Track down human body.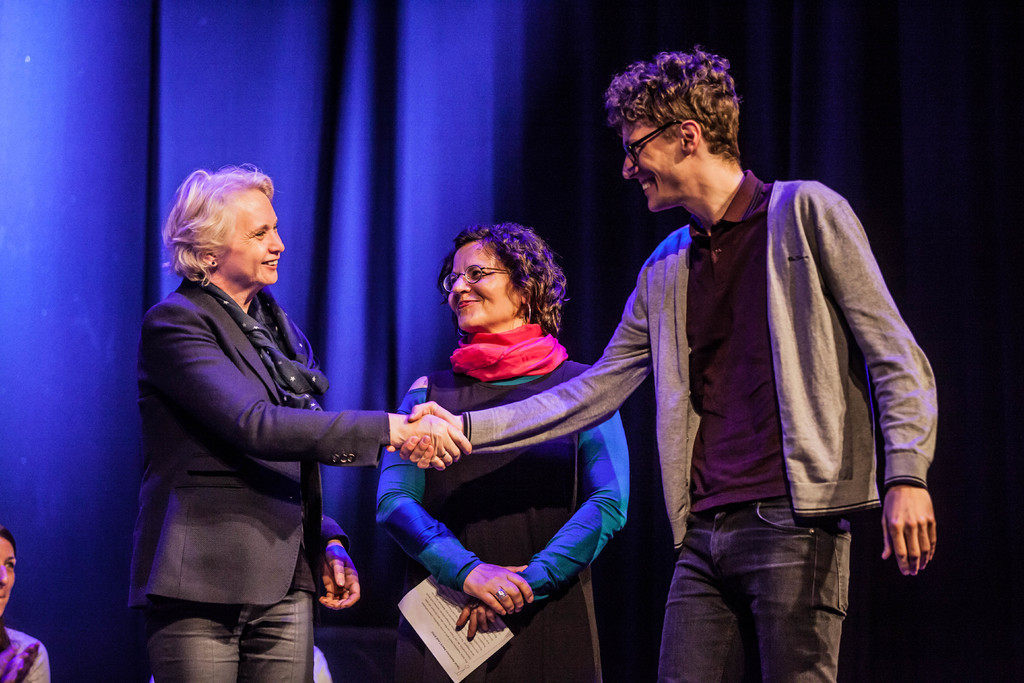
Tracked to 0 527 52 682.
